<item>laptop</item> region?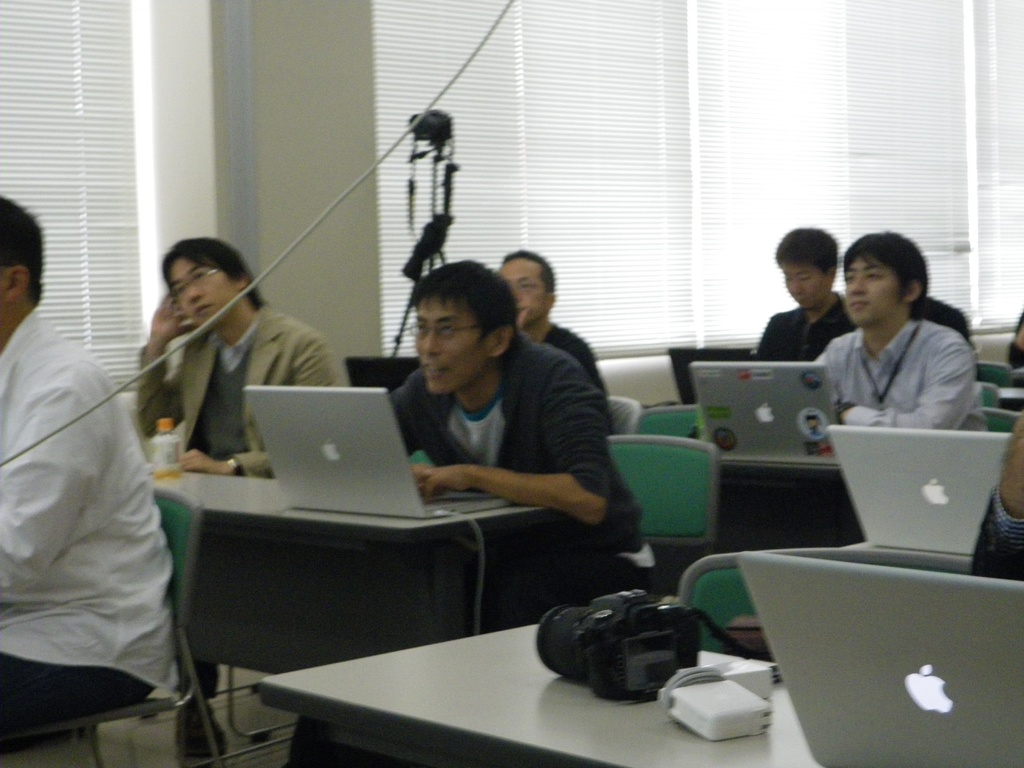
select_region(687, 360, 840, 466)
